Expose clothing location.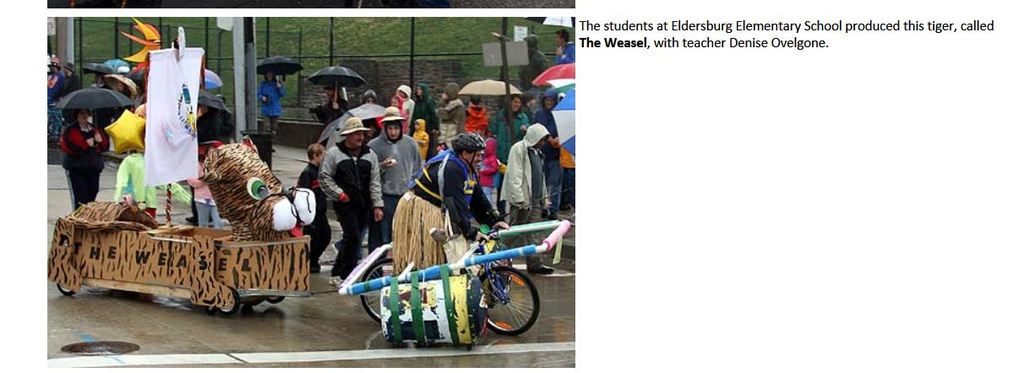
Exposed at region(439, 82, 468, 153).
